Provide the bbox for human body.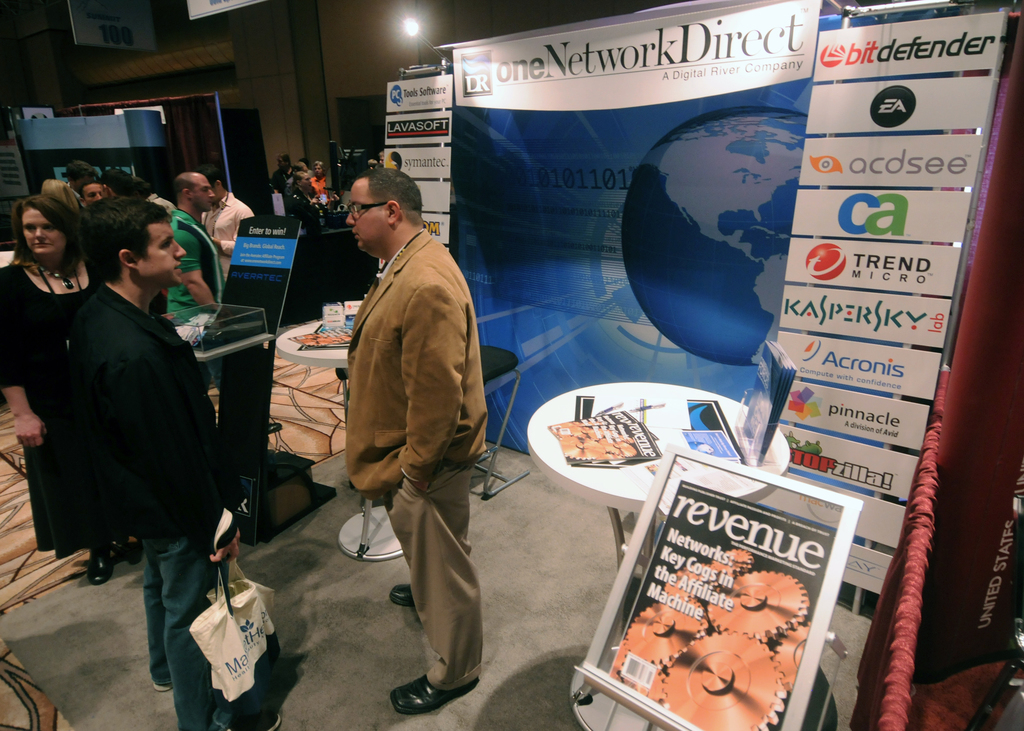
region(156, 211, 225, 397).
